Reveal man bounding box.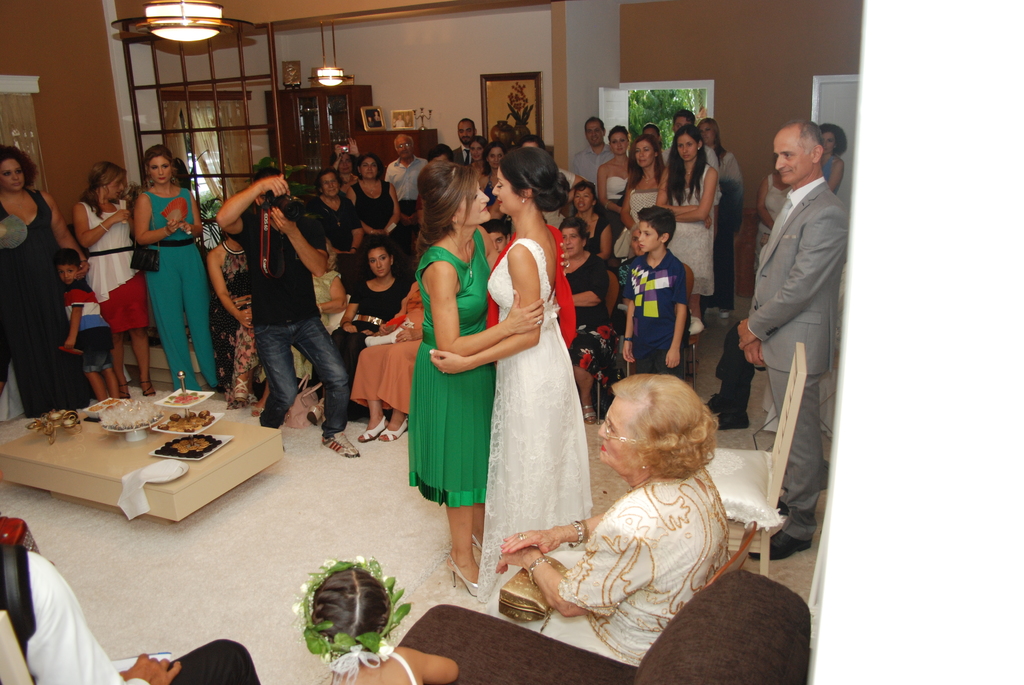
Revealed: [left=215, top=169, right=362, bottom=457].
